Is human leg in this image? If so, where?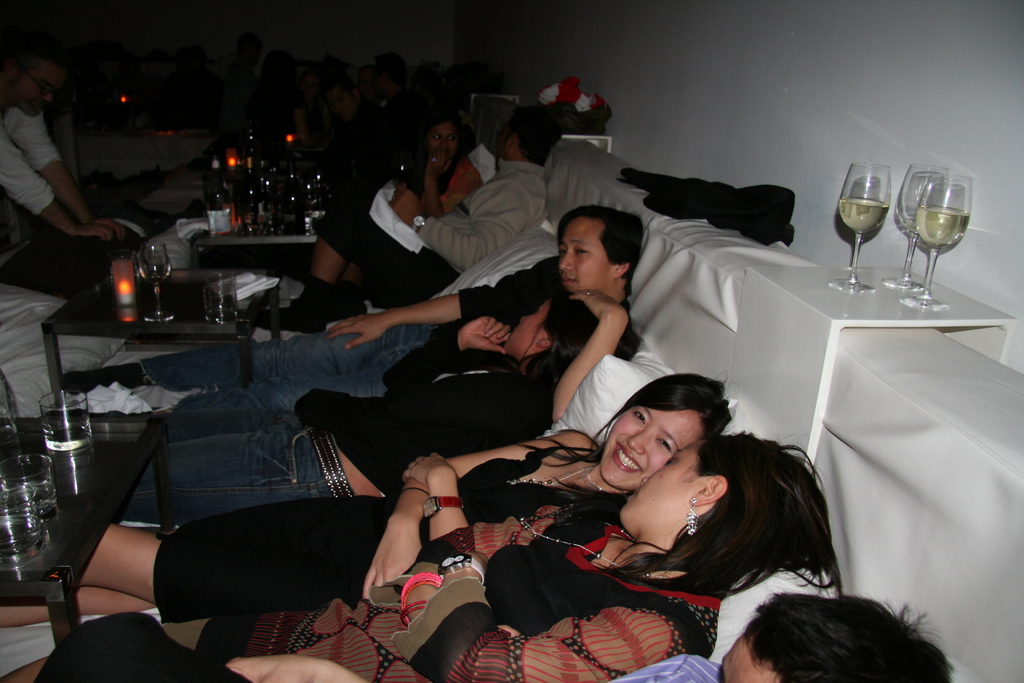
Yes, at [left=60, top=323, right=435, bottom=383].
